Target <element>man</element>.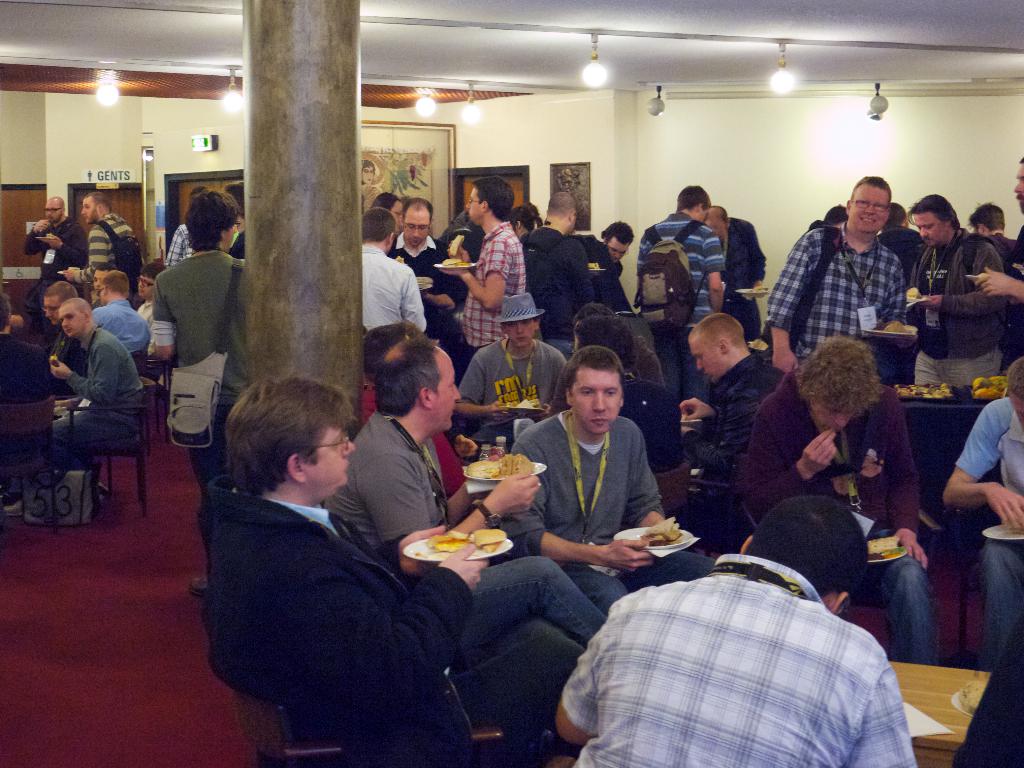
Target region: box=[902, 193, 1007, 390].
